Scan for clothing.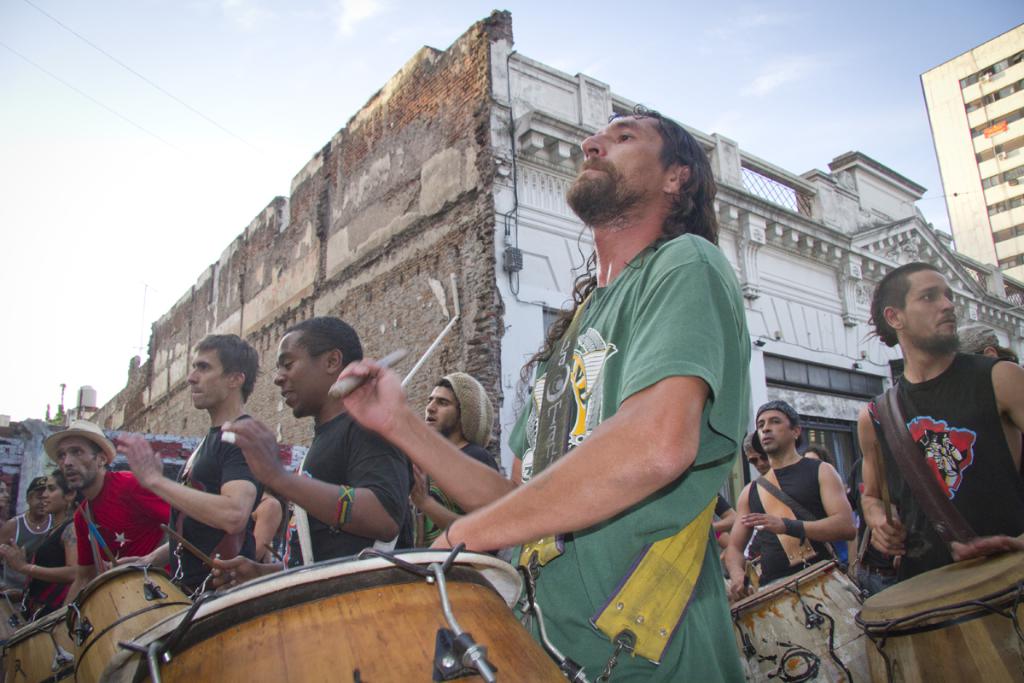
Scan result: left=503, top=231, right=759, bottom=682.
